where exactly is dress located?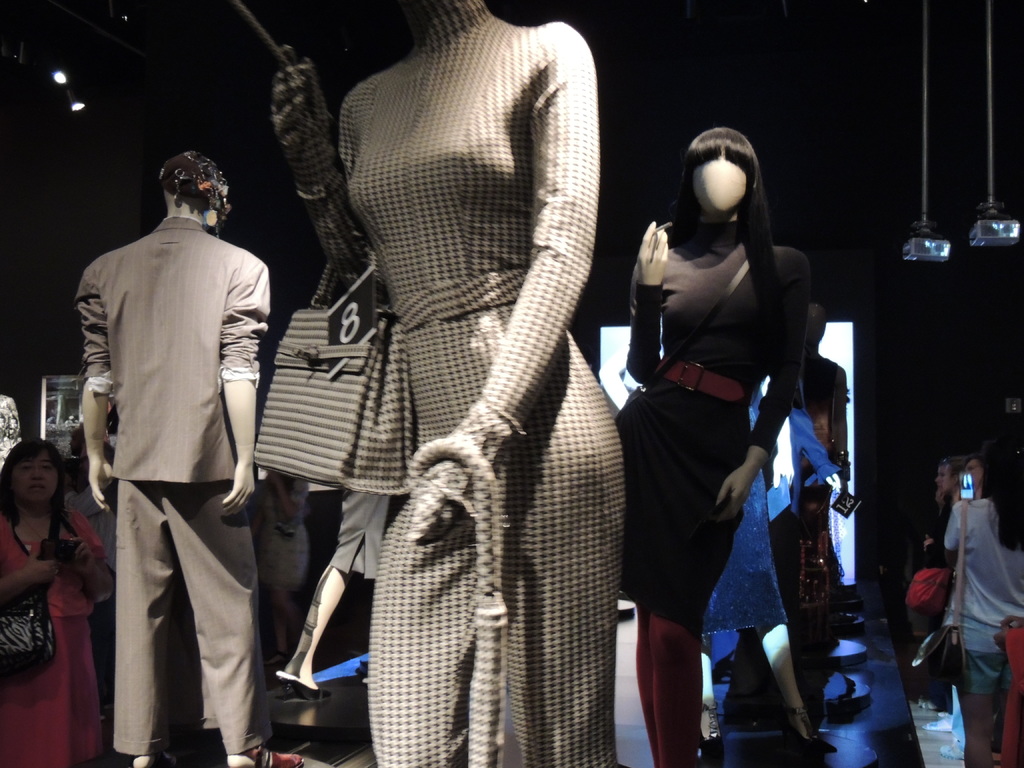
Its bounding box is (x1=271, y1=0, x2=618, y2=767).
